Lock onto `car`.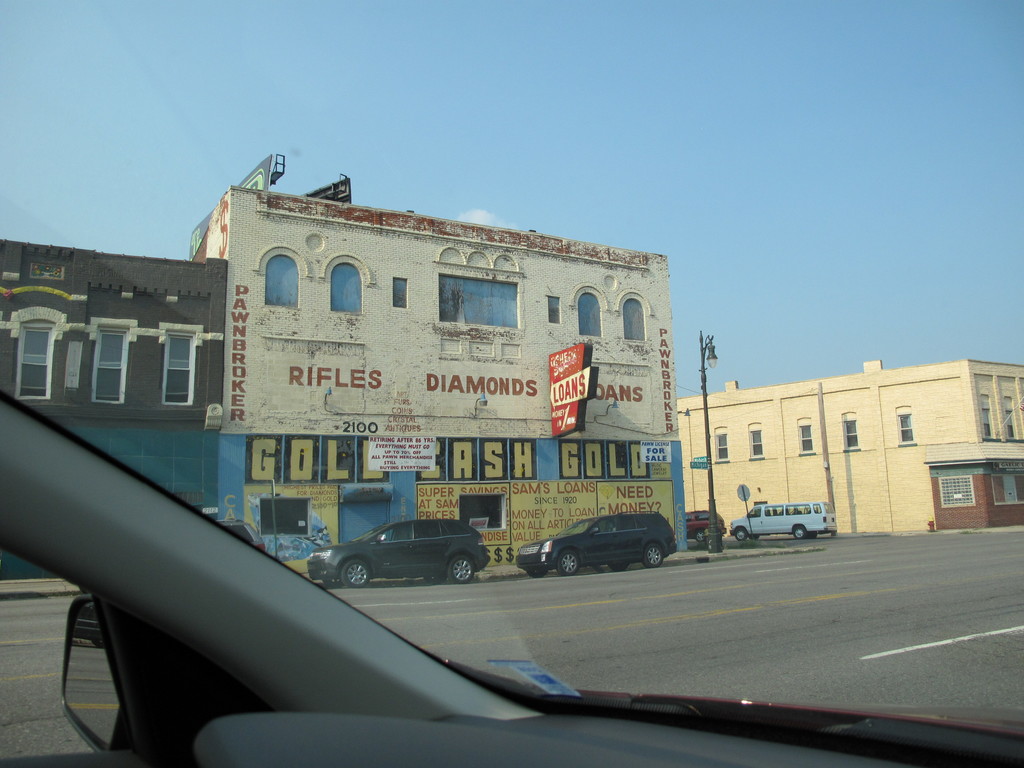
Locked: bbox=(214, 523, 264, 552).
